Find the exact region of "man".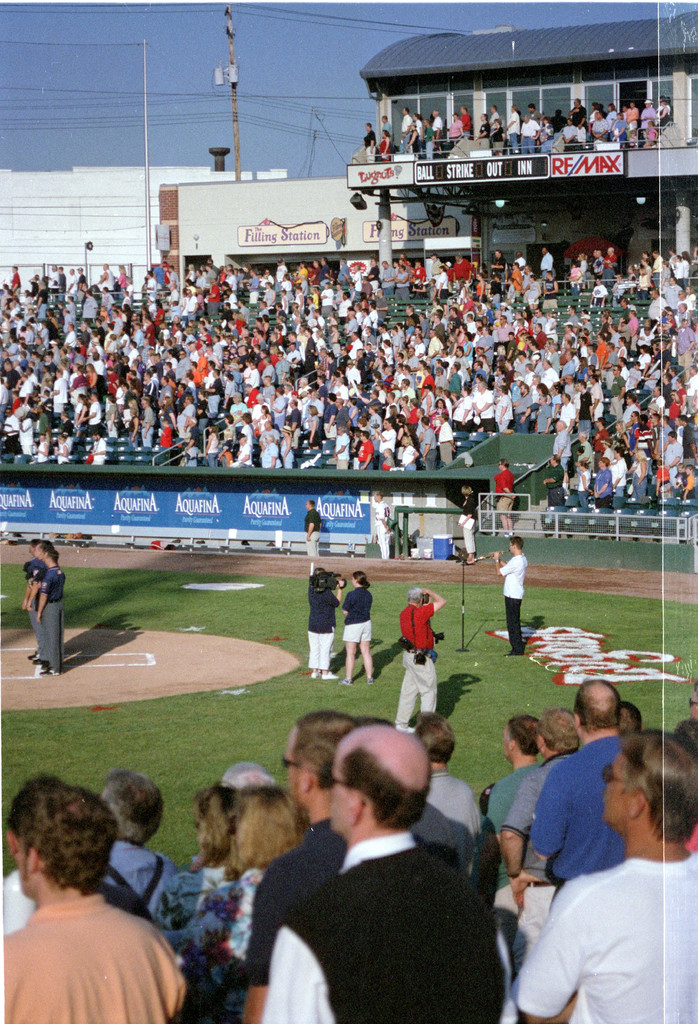
Exact region: bbox=[504, 101, 522, 154].
